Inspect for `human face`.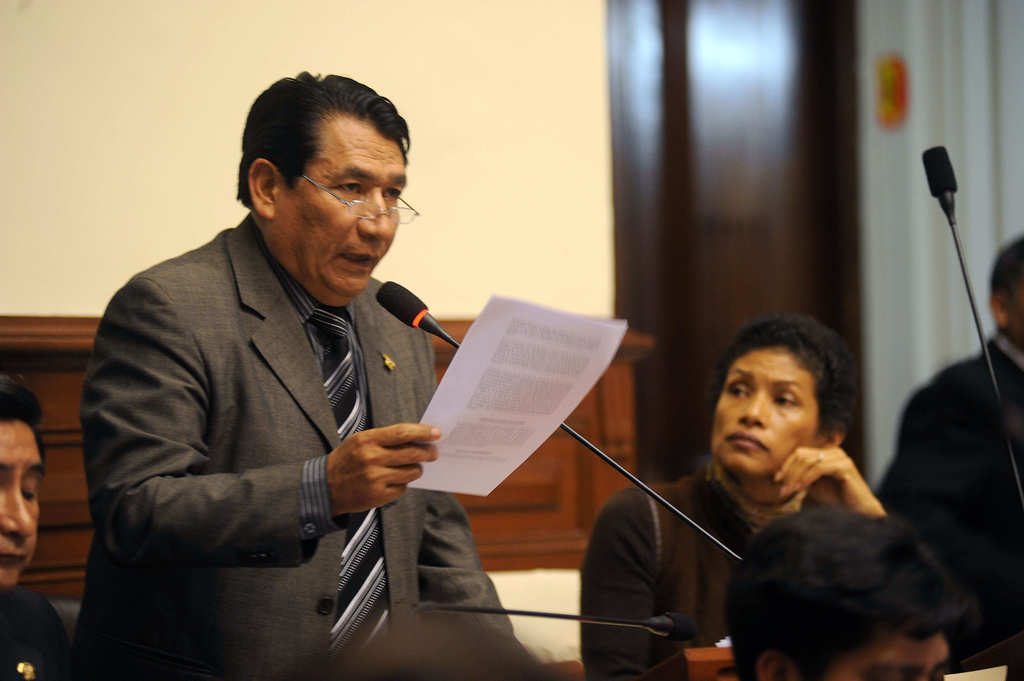
Inspection: [x1=709, y1=343, x2=819, y2=473].
